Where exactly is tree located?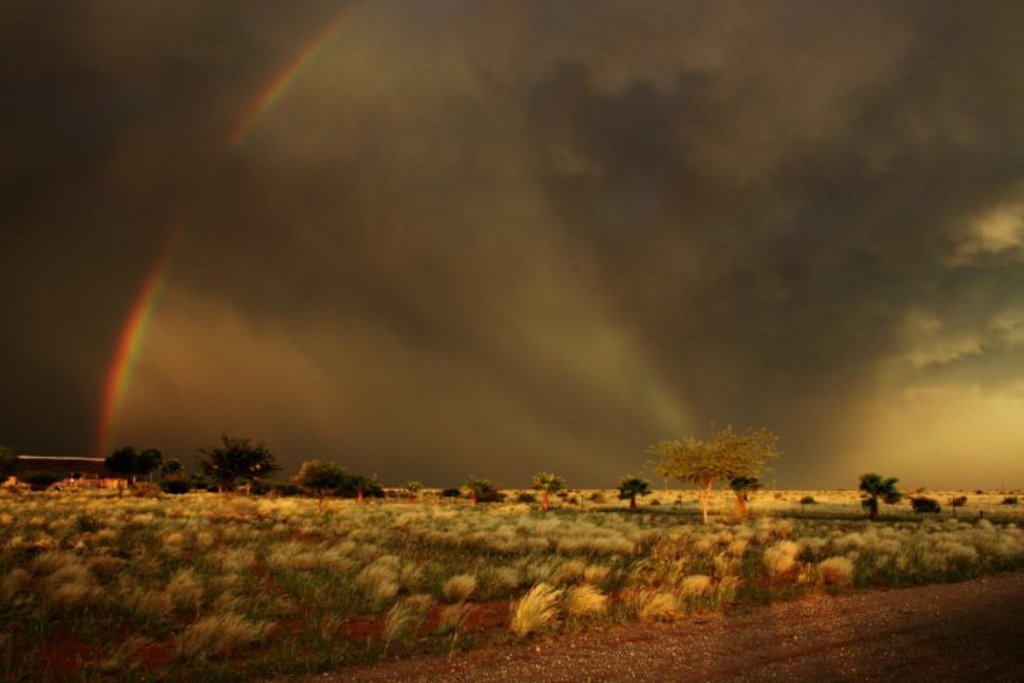
Its bounding box is bbox(182, 434, 283, 504).
